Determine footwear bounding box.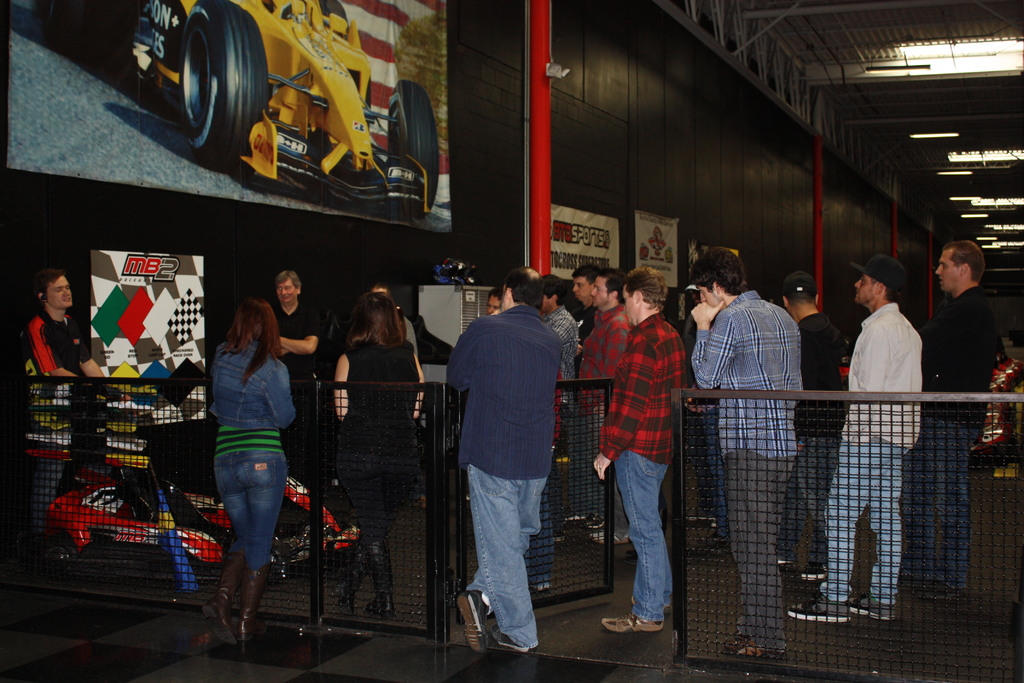
Determined: rect(208, 557, 244, 642).
